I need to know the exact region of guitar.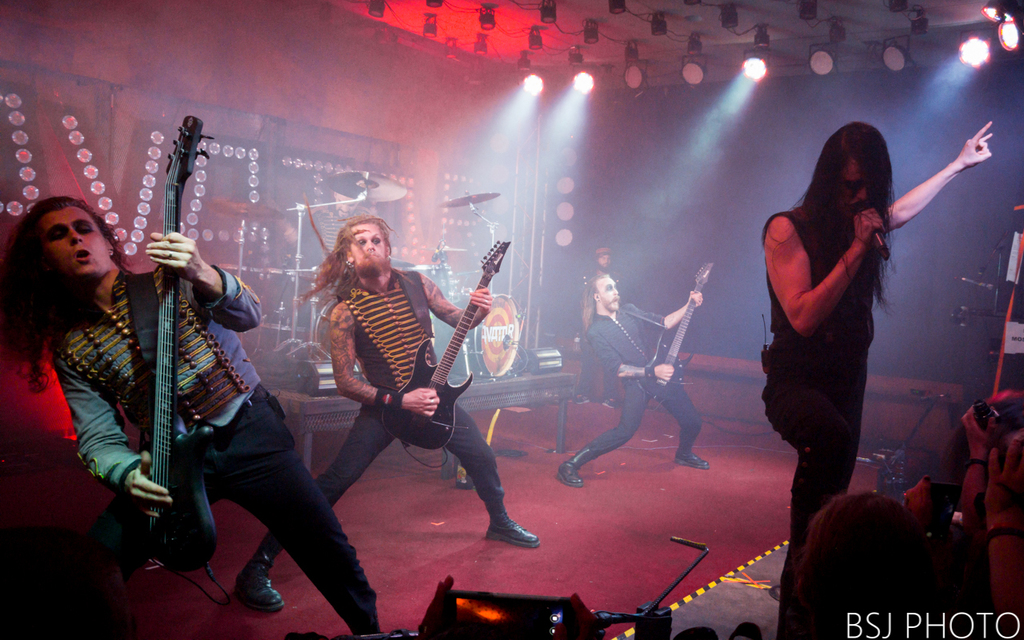
Region: bbox=[85, 117, 214, 578].
